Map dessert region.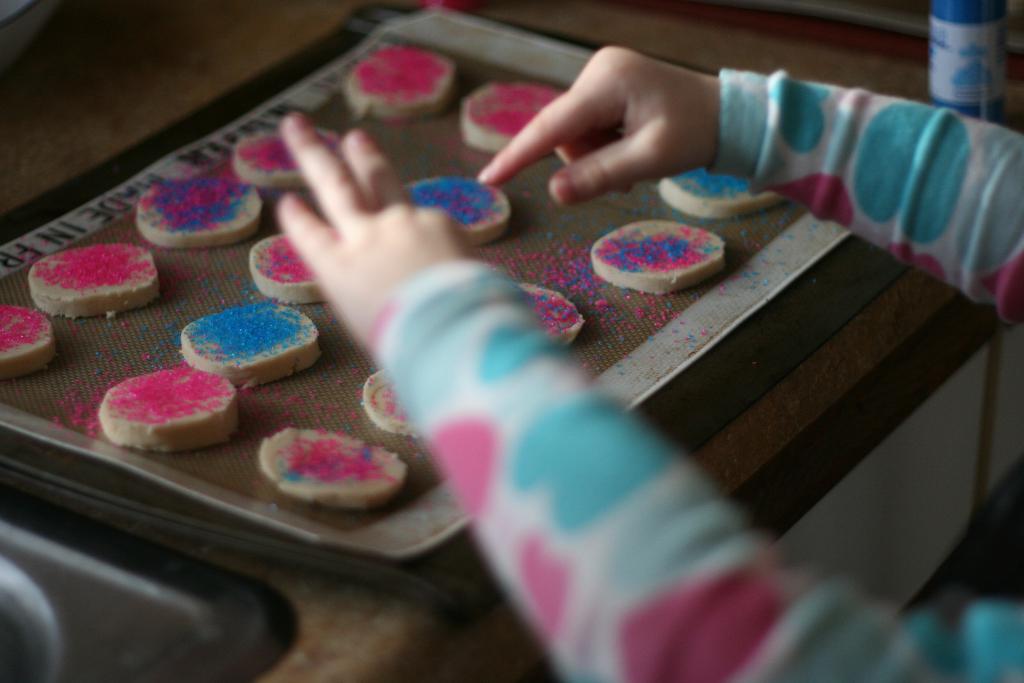
Mapped to pyautogui.locateOnScreen(0, 302, 63, 381).
